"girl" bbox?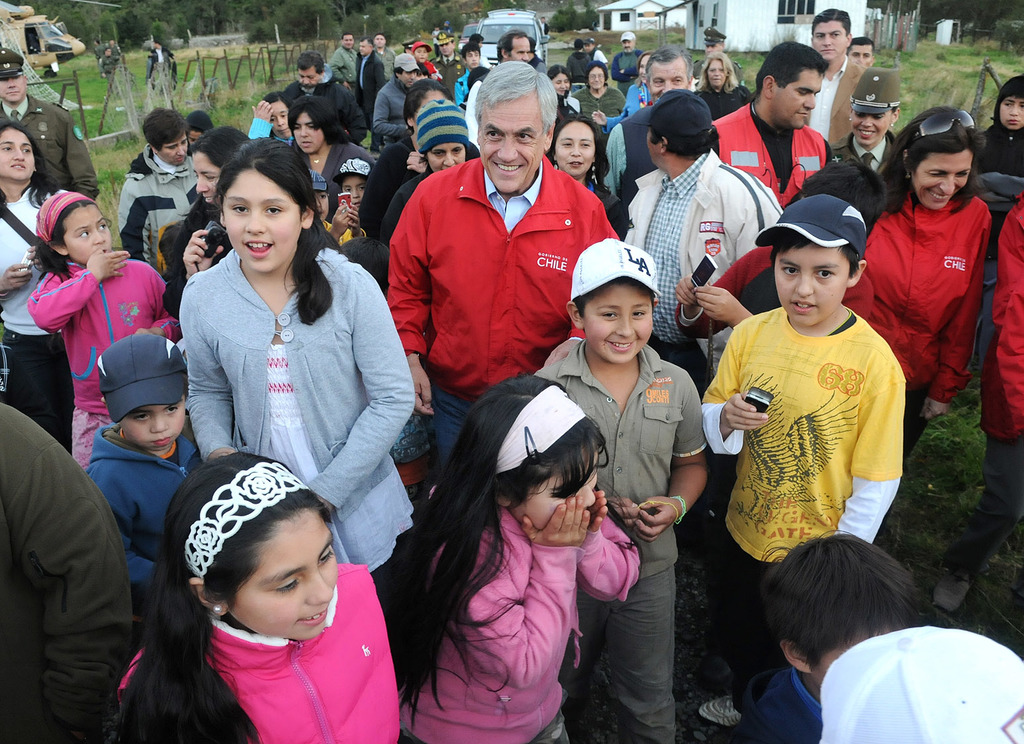
248:89:293:144
